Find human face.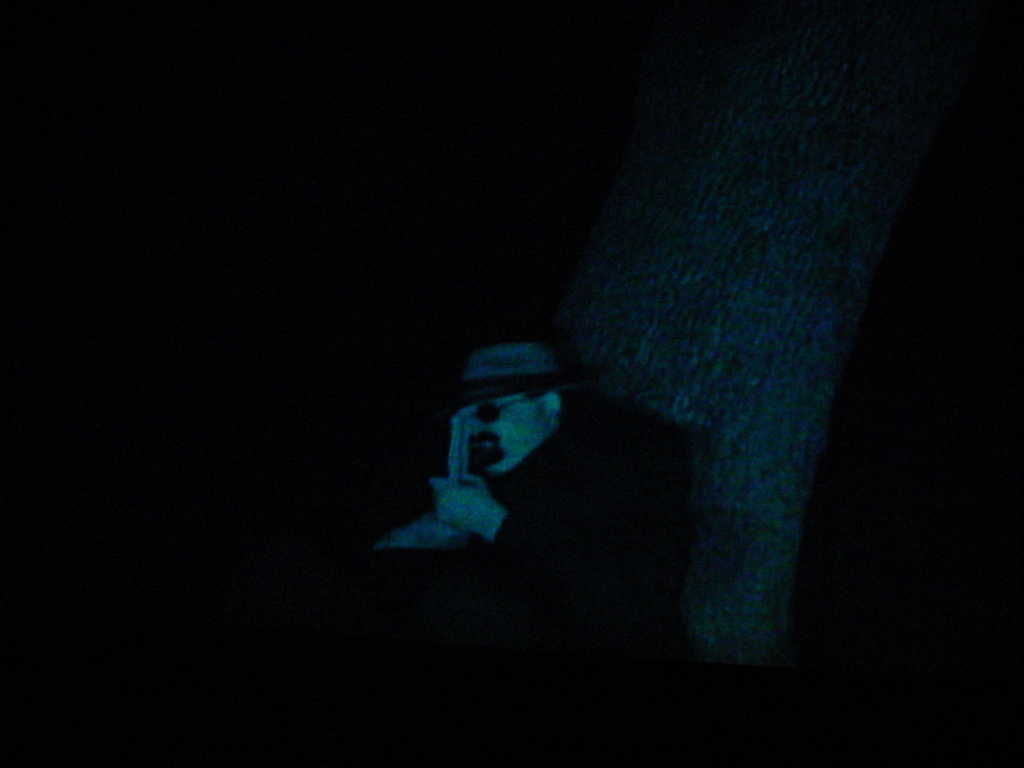
box(472, 405, 548, 474).
